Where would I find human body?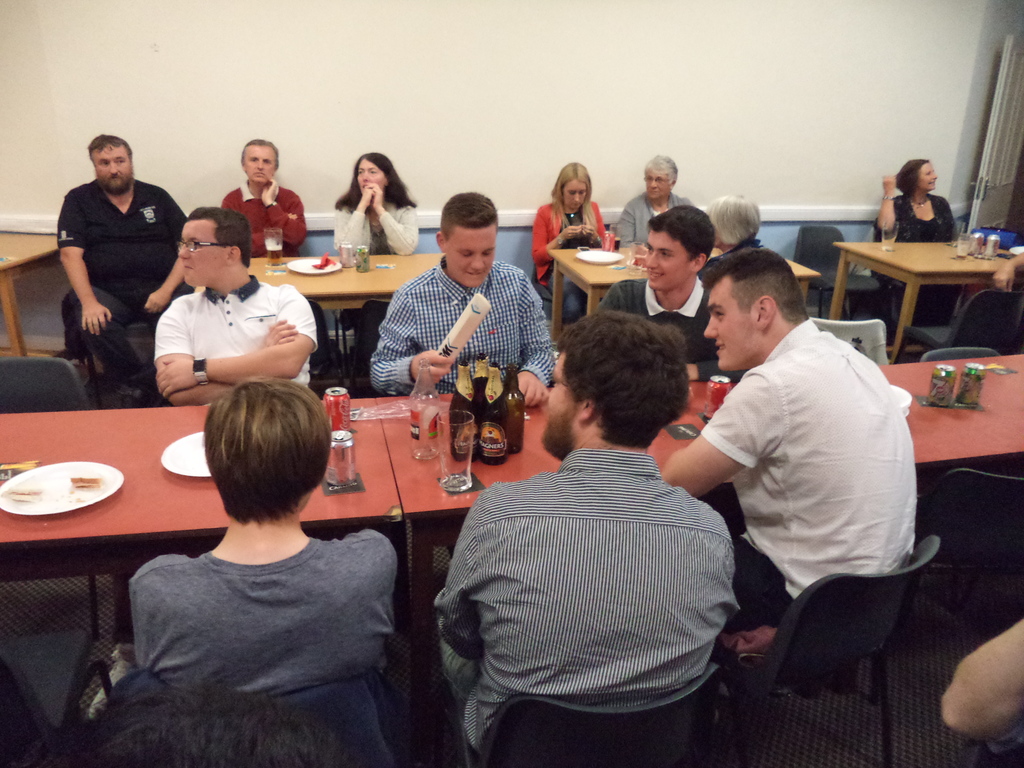
At pyautogui.locateOnScreen(988, 250, 1023, 294).
